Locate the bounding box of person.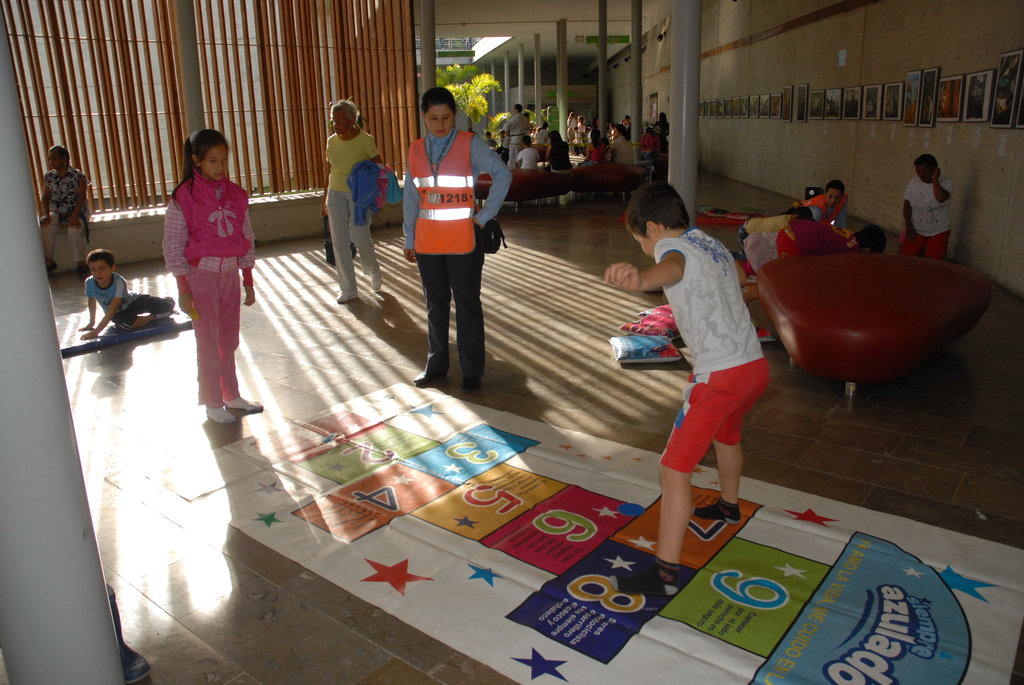
Bounding box: [left=326, top=97, right=389, bottom=313].
